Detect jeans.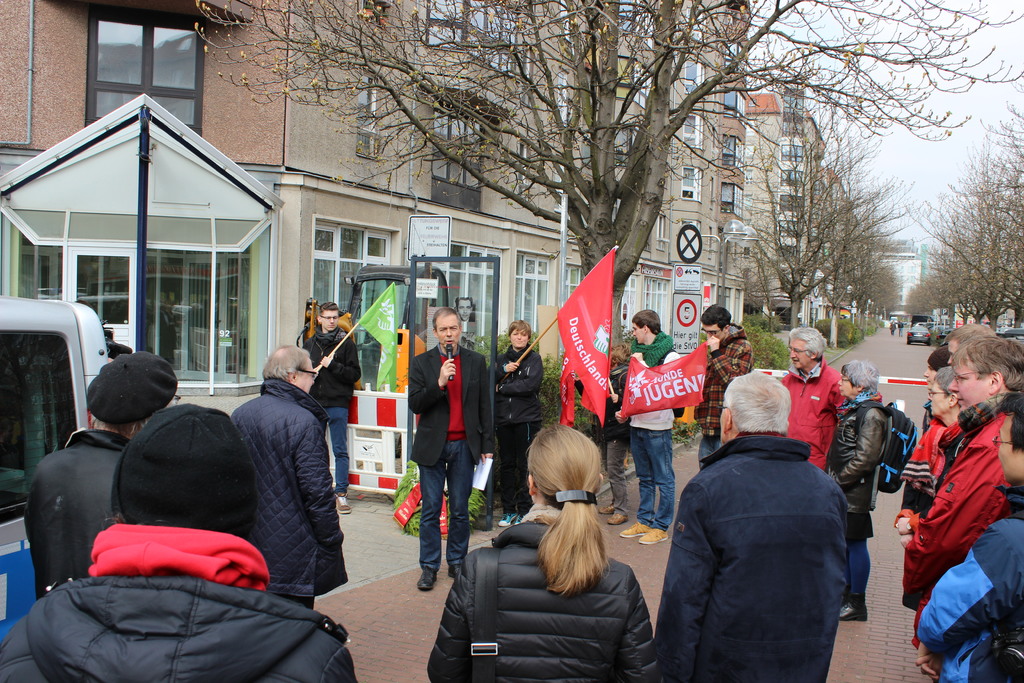
Detected at 418, 465, 478, 573.
